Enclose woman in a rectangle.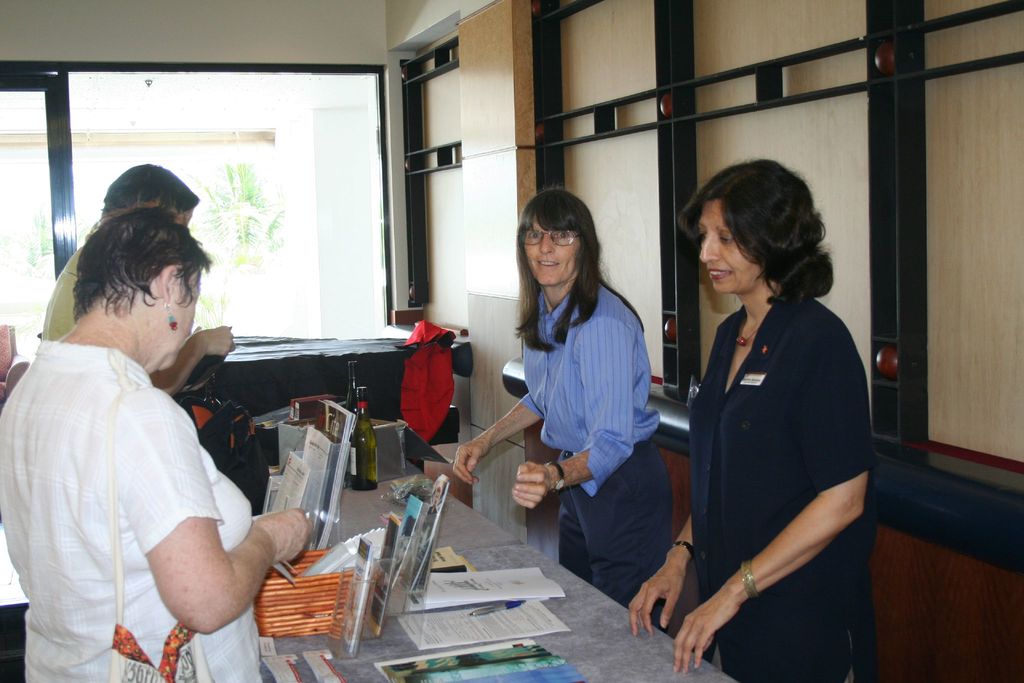
crop(660, 156, 883, 682).
